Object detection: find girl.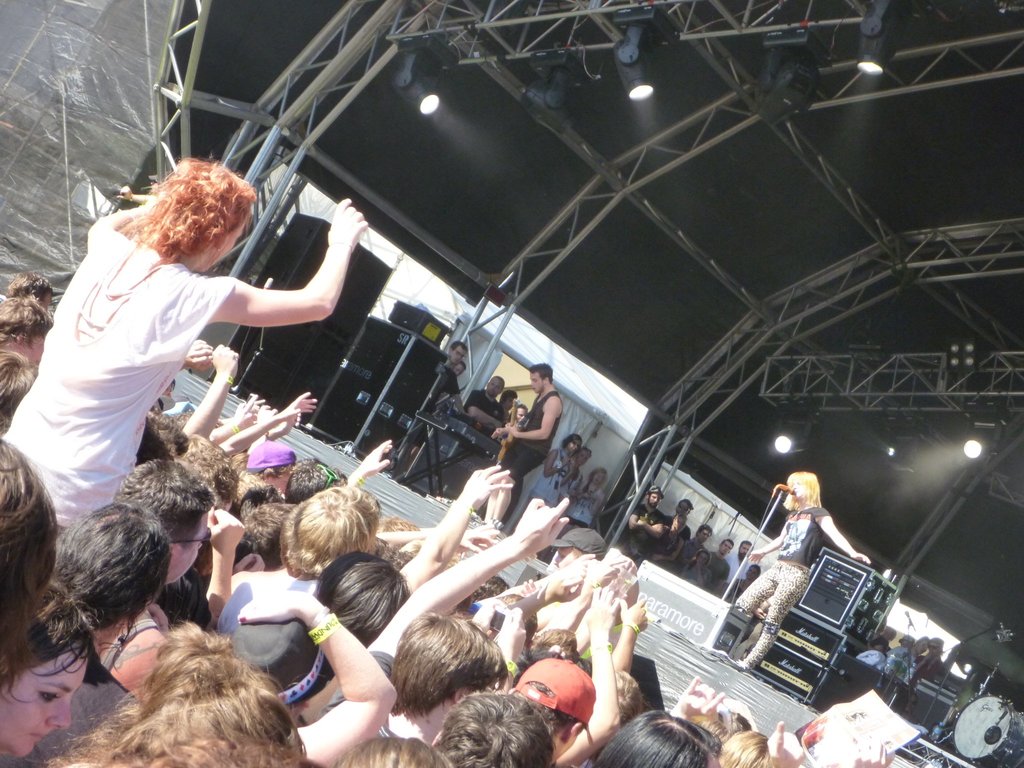
locate(508, 432, 579, 533).
